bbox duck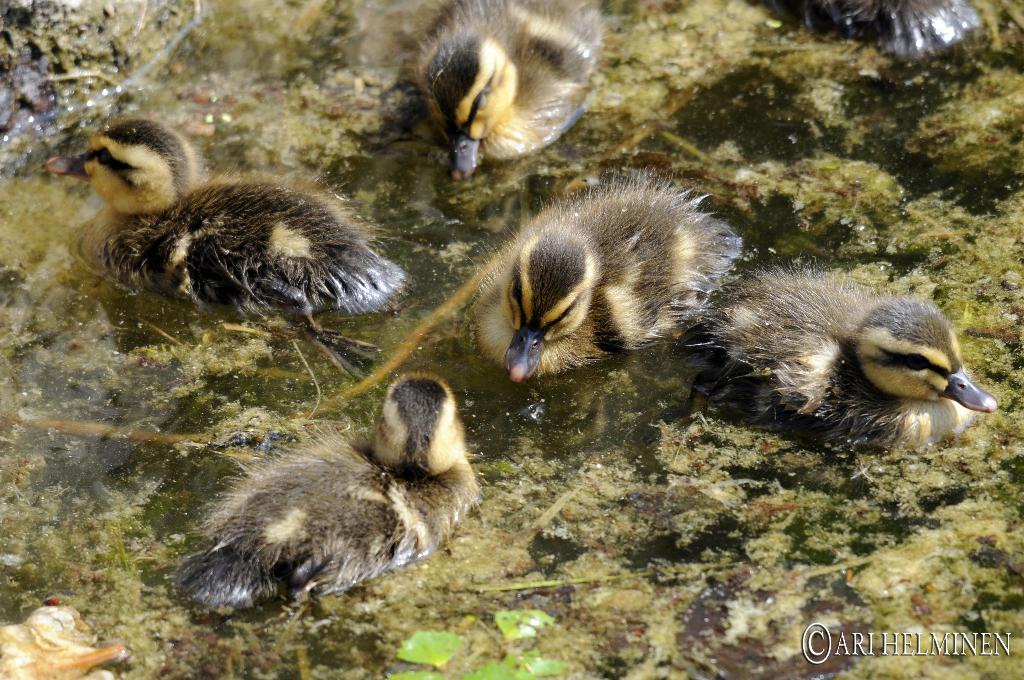
[x1=175, y1=372, x2=475, y2=598]
